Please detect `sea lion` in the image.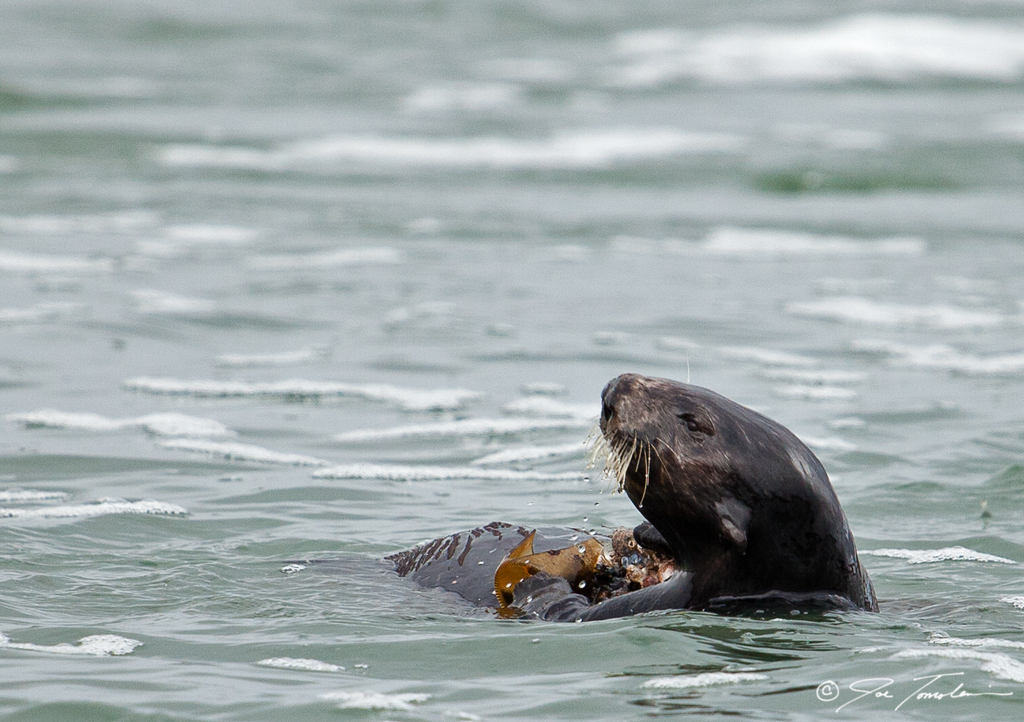
Rect(491, 373, 879, 620).
